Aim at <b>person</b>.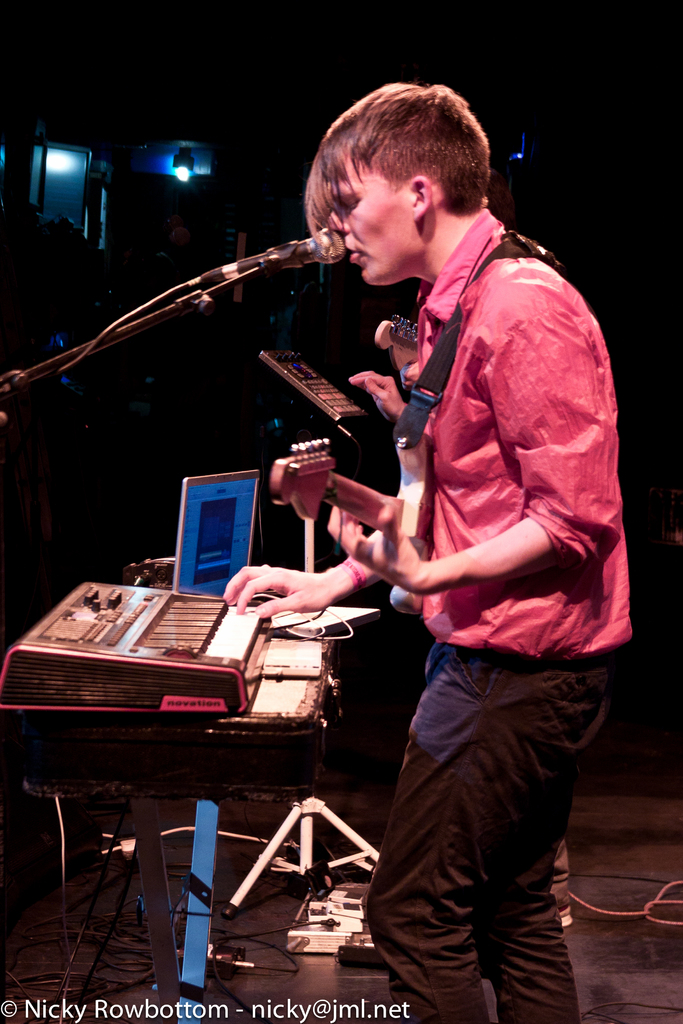
Aimed at {"left": 341, "top": 363, "right": 573, "bottom": 929}.
